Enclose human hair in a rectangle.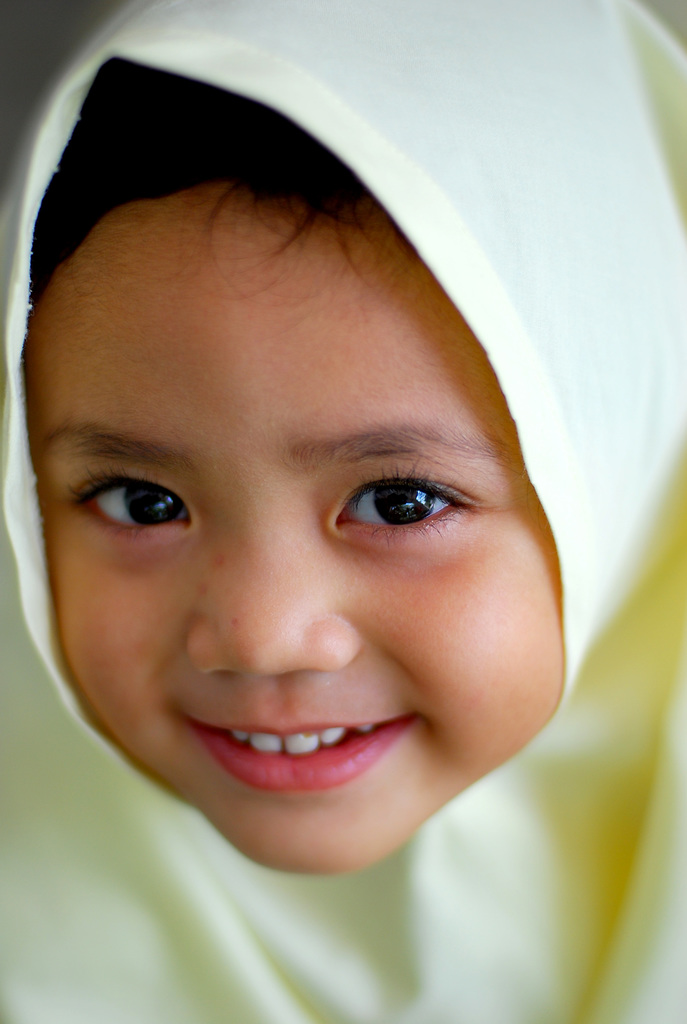
(220,175,375,302).
